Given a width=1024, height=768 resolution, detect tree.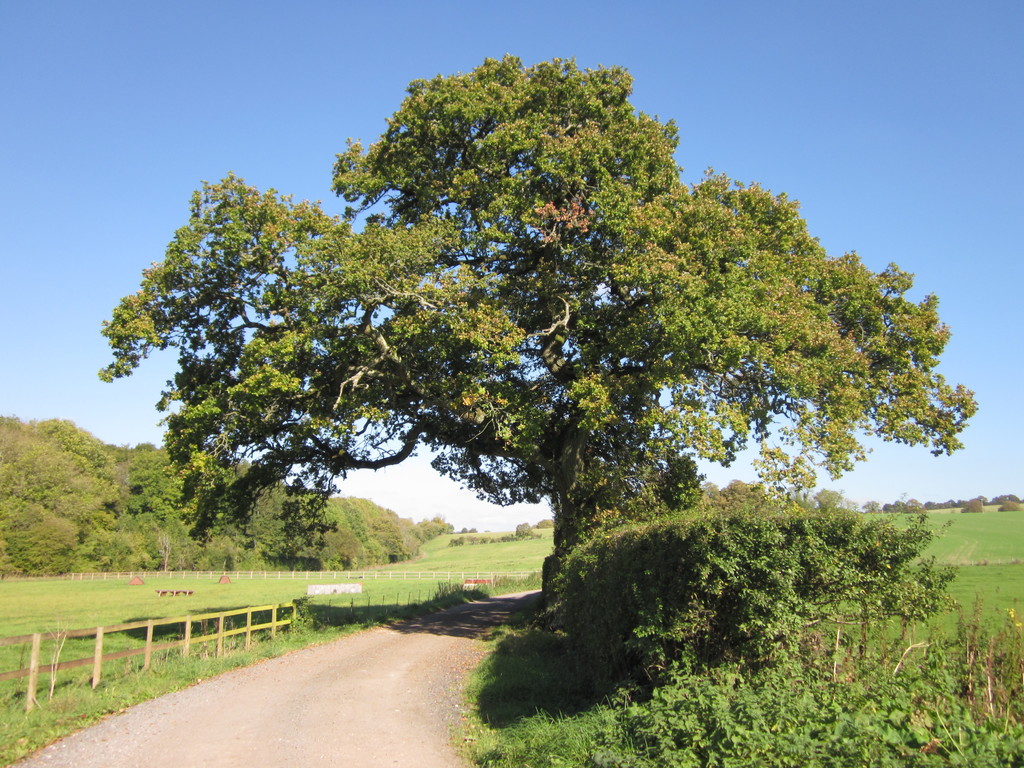
<box>115,22,964,660</box>.
